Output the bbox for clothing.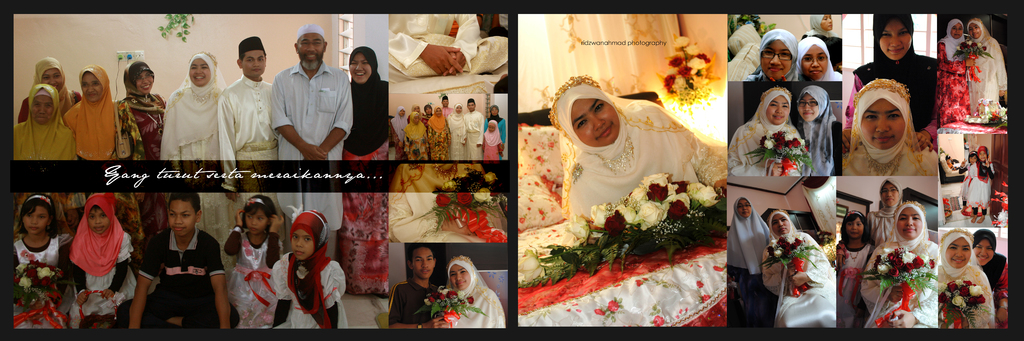
(342,72,386,289).
